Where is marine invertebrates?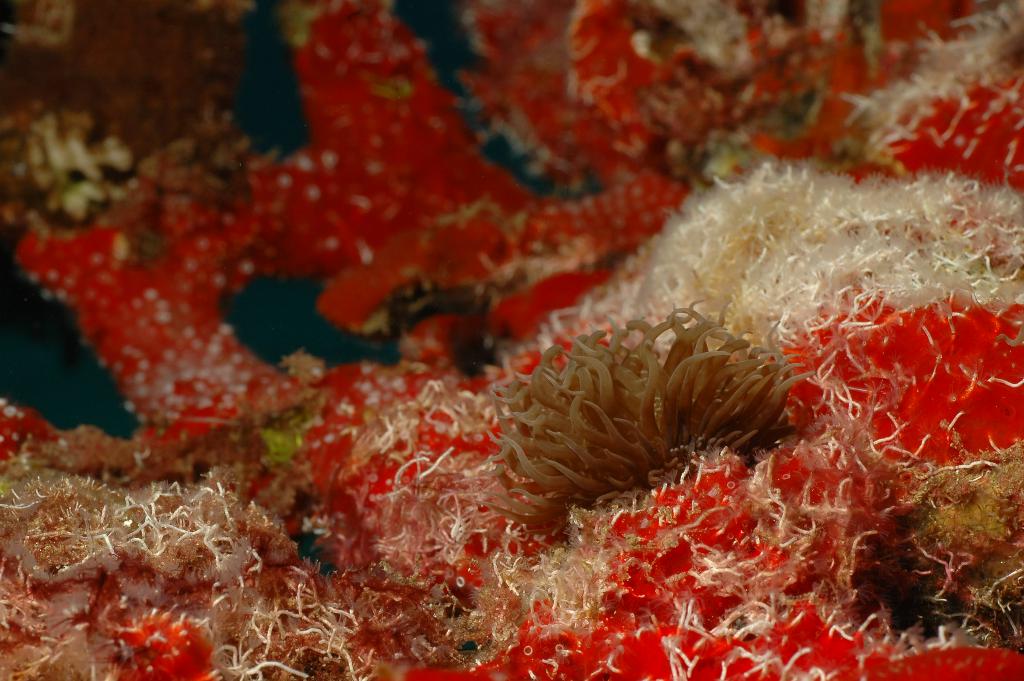
456, 293, 819, 534.
